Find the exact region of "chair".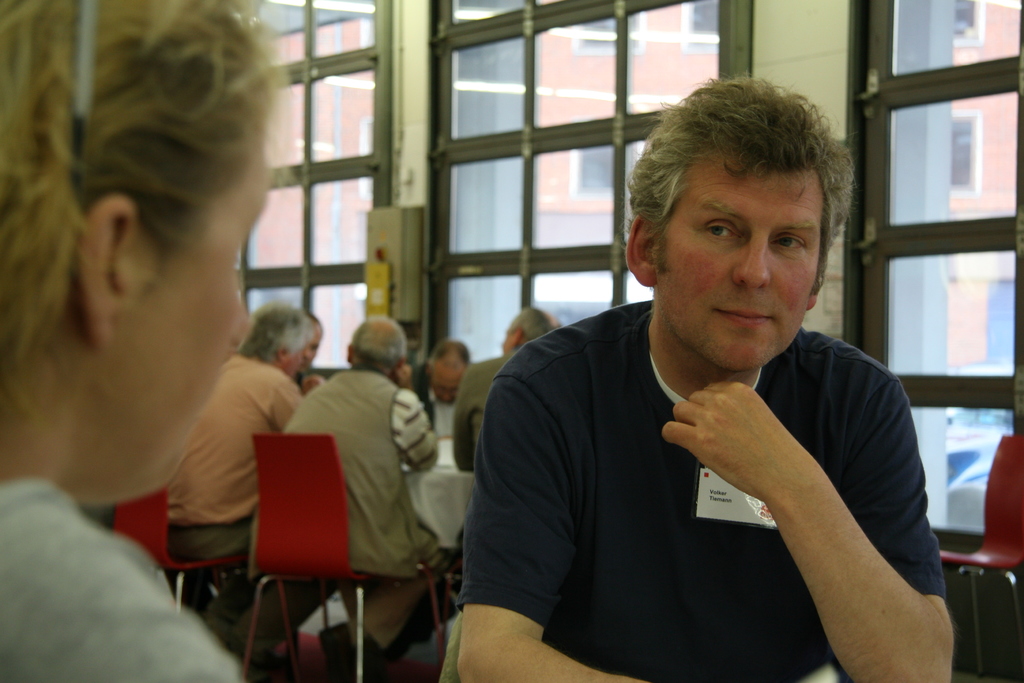
Exact region: detection(114, 482, 298, 682).
